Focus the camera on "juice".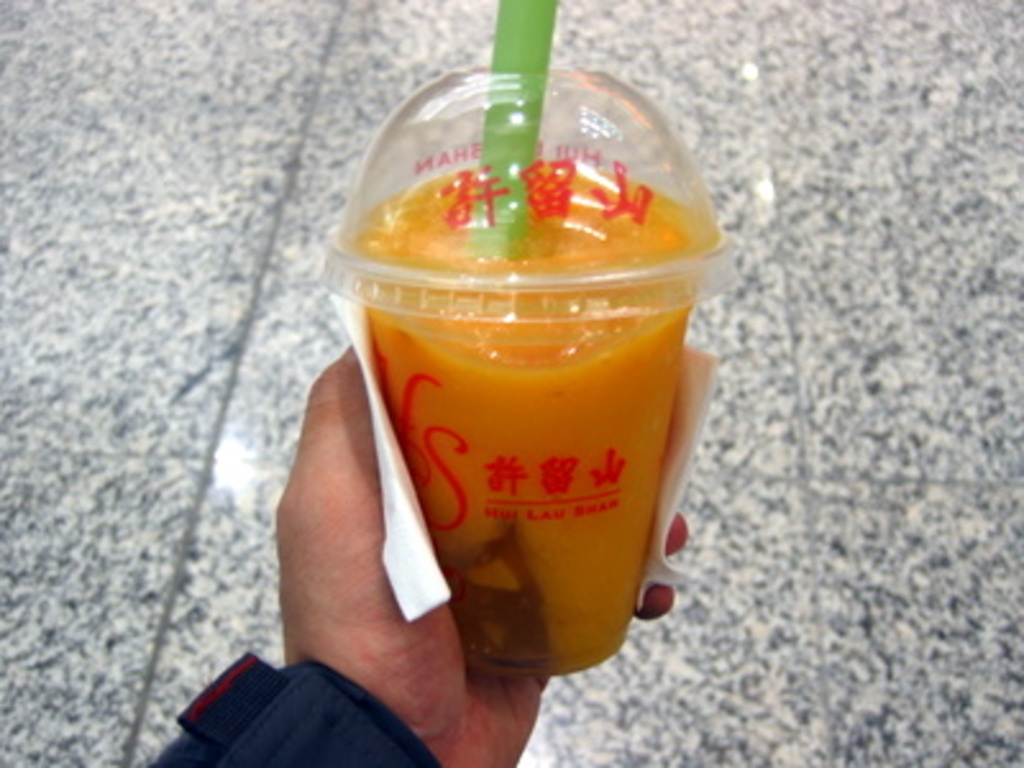
Focus region: [left=353, top=174, right=707, bottom=676].
